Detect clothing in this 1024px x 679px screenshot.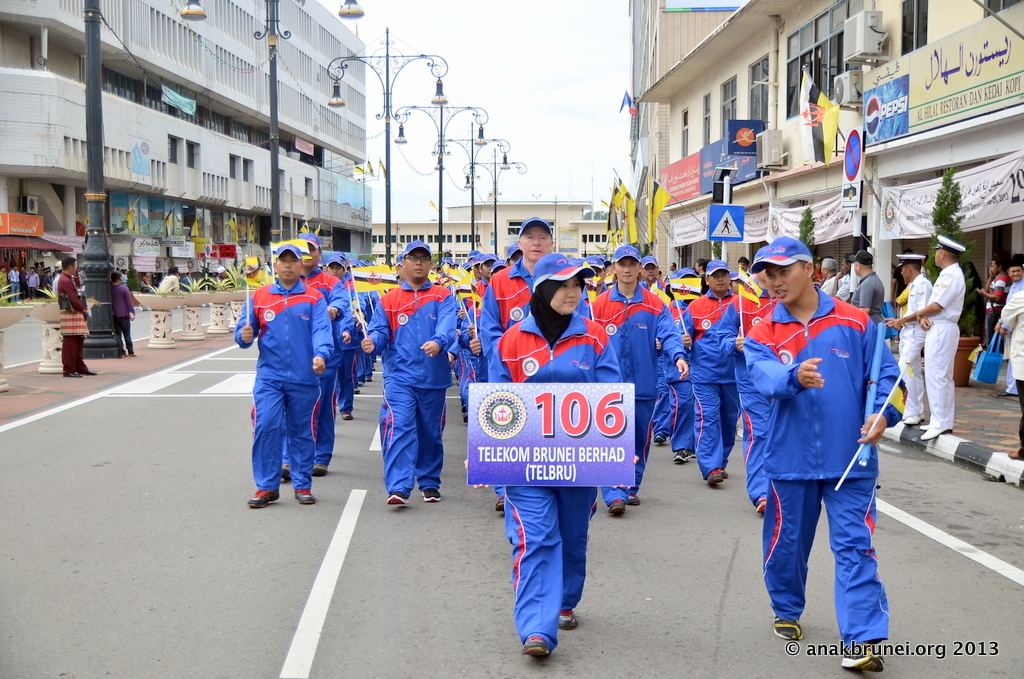
Detection: pyautogui.locateOnScreen(1, 266, 42, 301).
